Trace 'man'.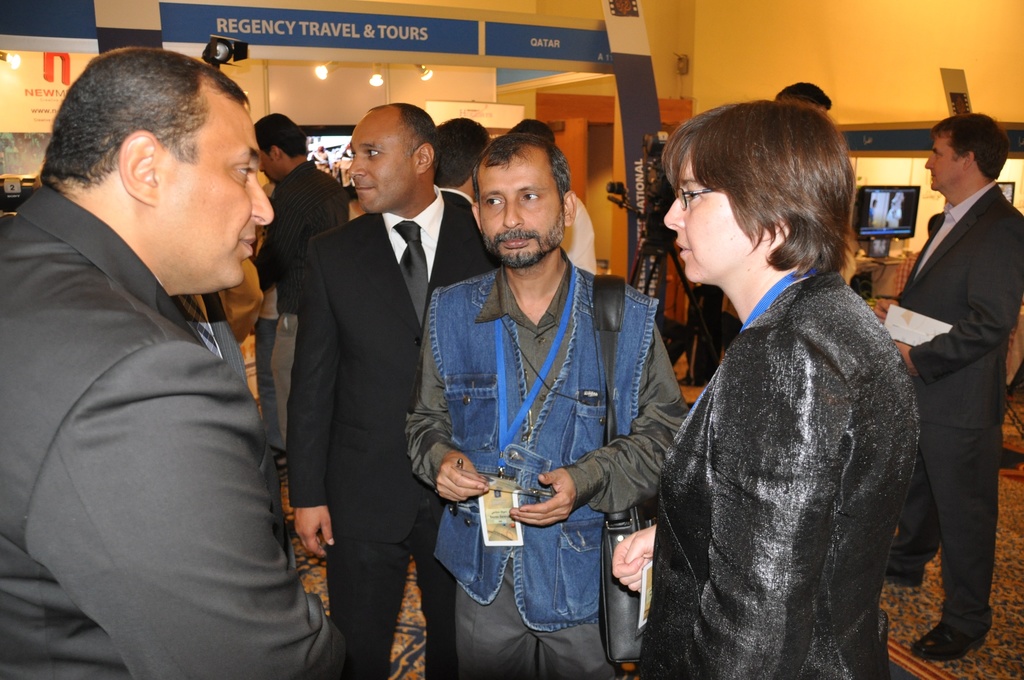
Traced to box=[504, 118, 598, 276].
